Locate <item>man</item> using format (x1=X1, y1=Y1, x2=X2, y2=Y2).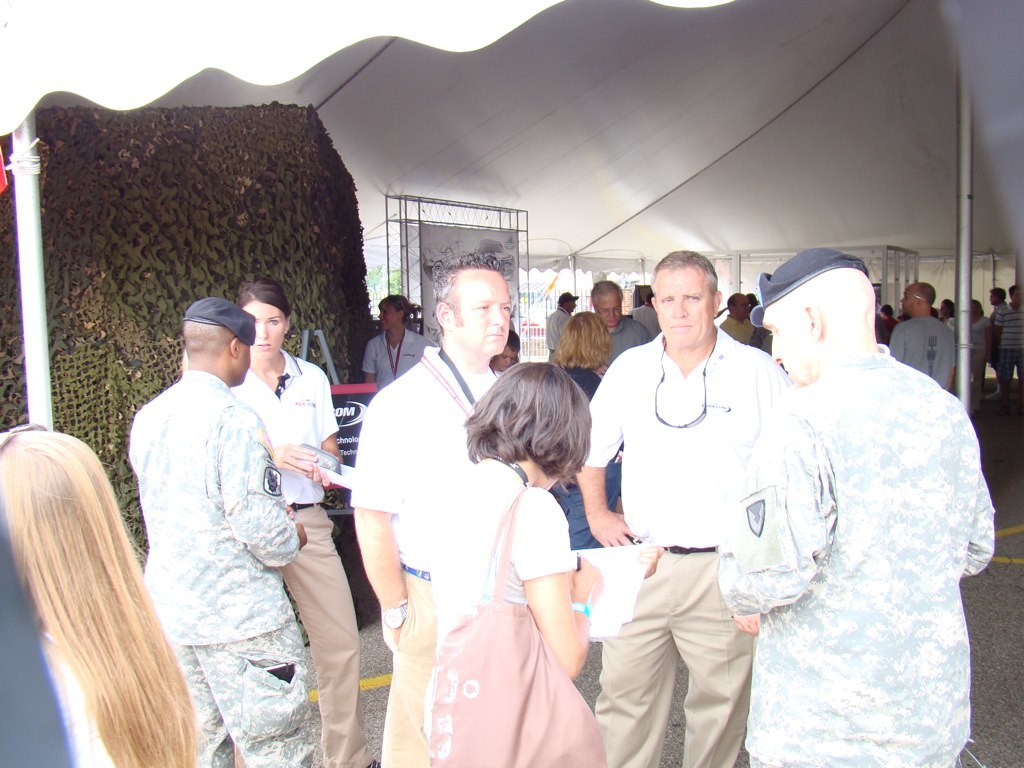
(x1=359, y1=291, x2=436, y2=395).
